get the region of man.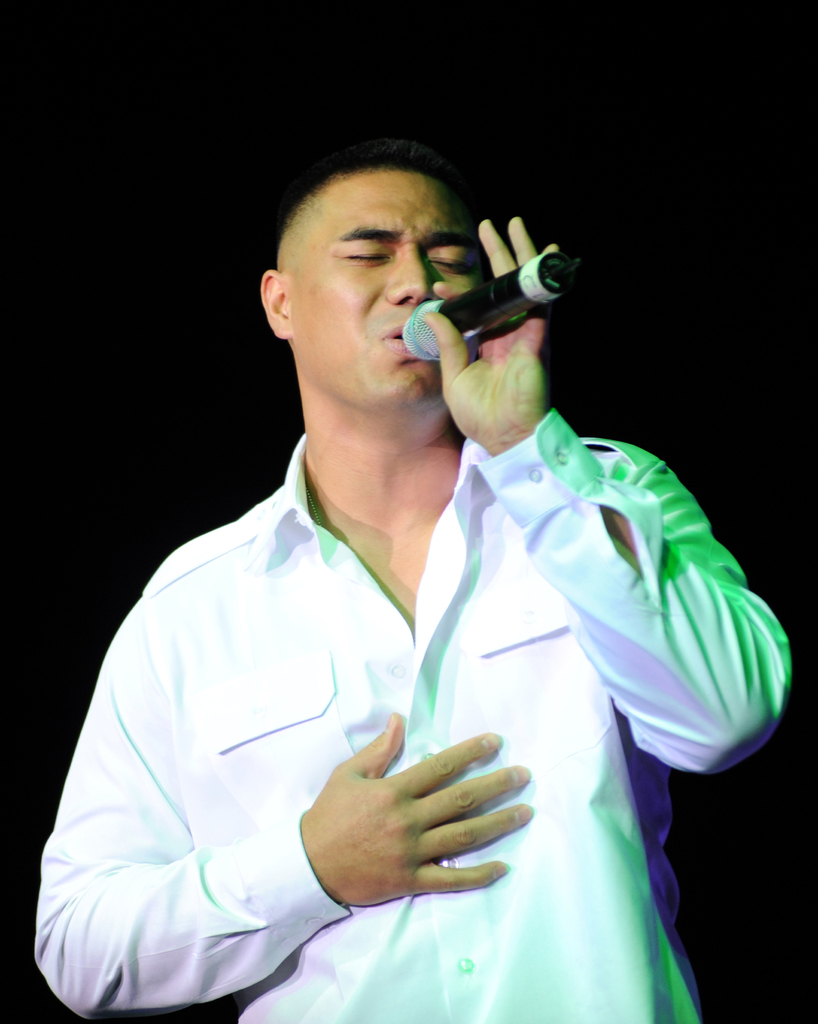
BBox(82, 149, 677, 1014).
